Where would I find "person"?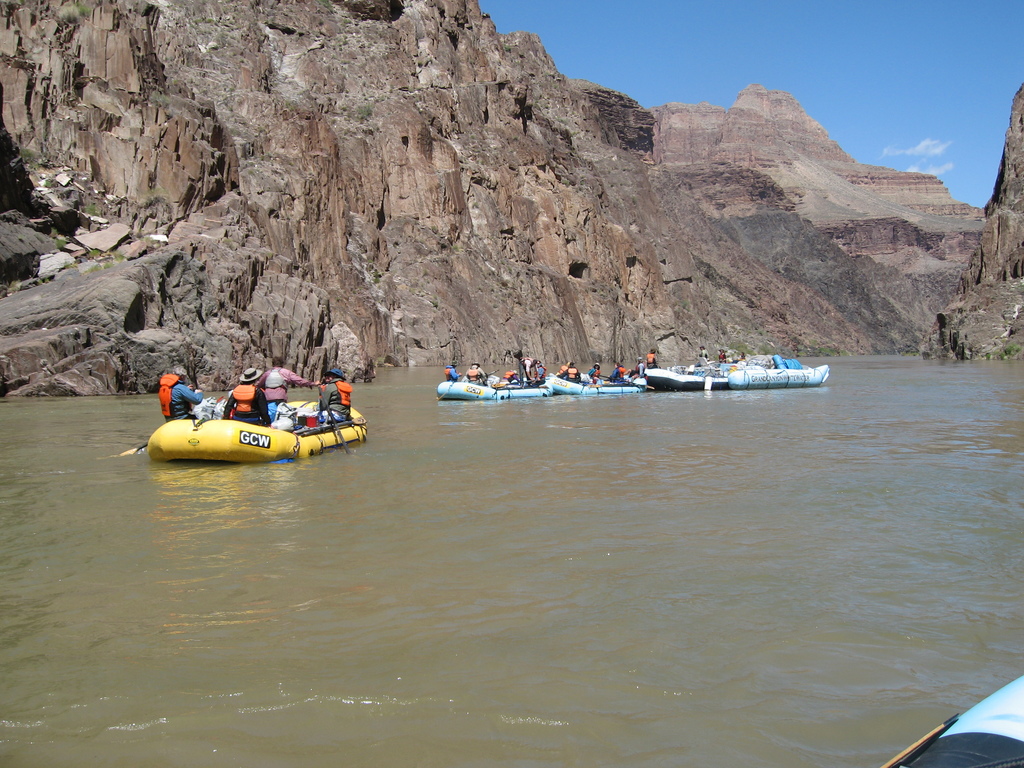
At left=719, top=346, right=727, bottom=362.
